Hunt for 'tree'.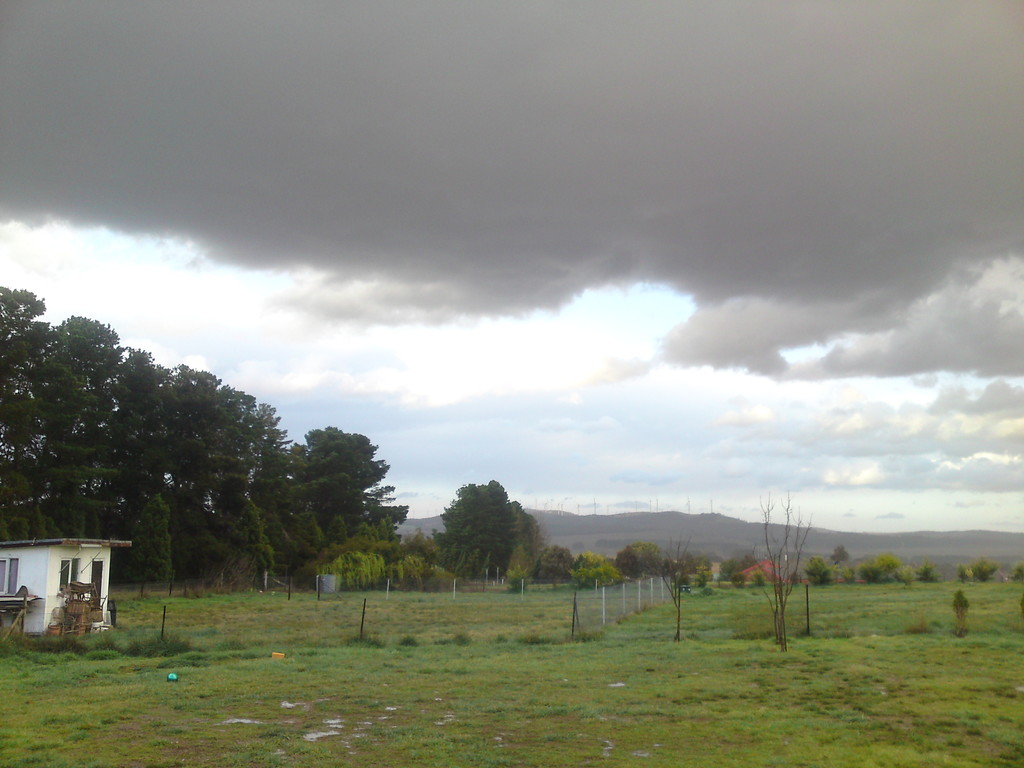
Hunted down at x1=174, y1=373, x2=276, y2=582.
